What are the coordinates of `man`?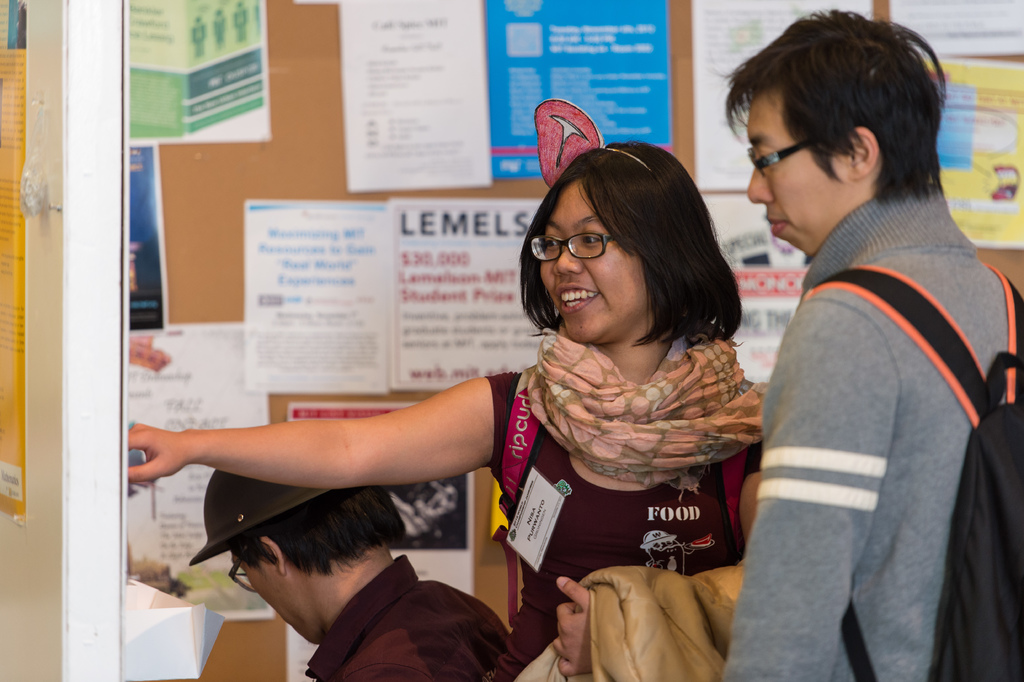
<box>717,5,1018,681</box>.
